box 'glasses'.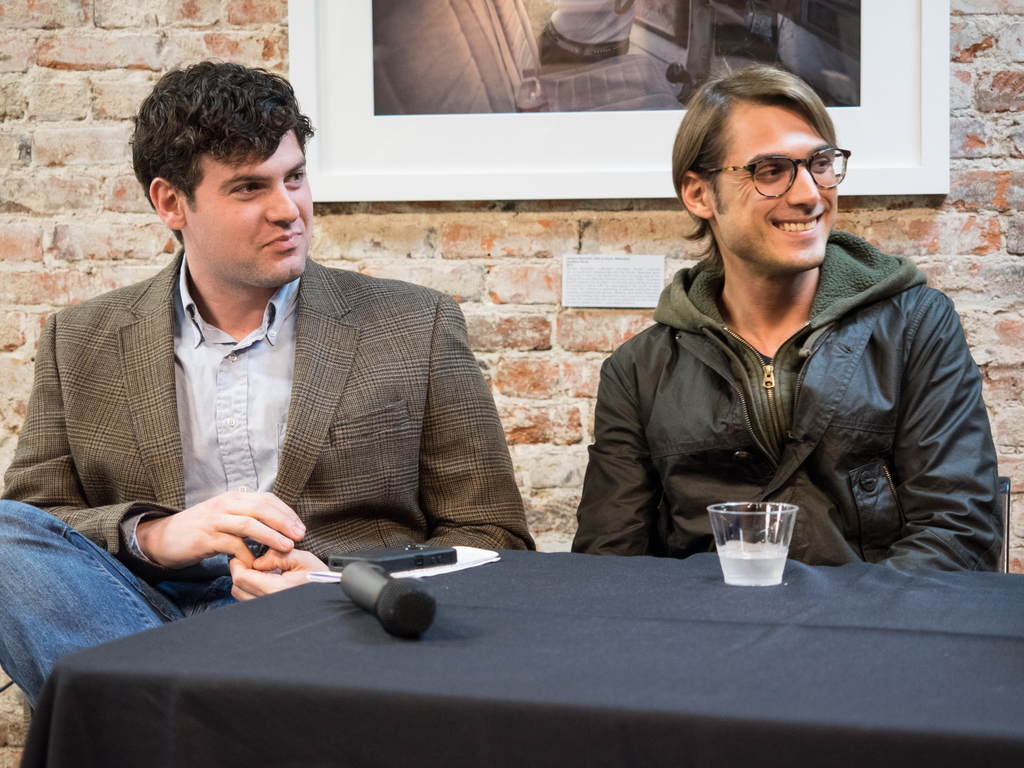
x1=688, y1=147, x2=844, y2=196.
